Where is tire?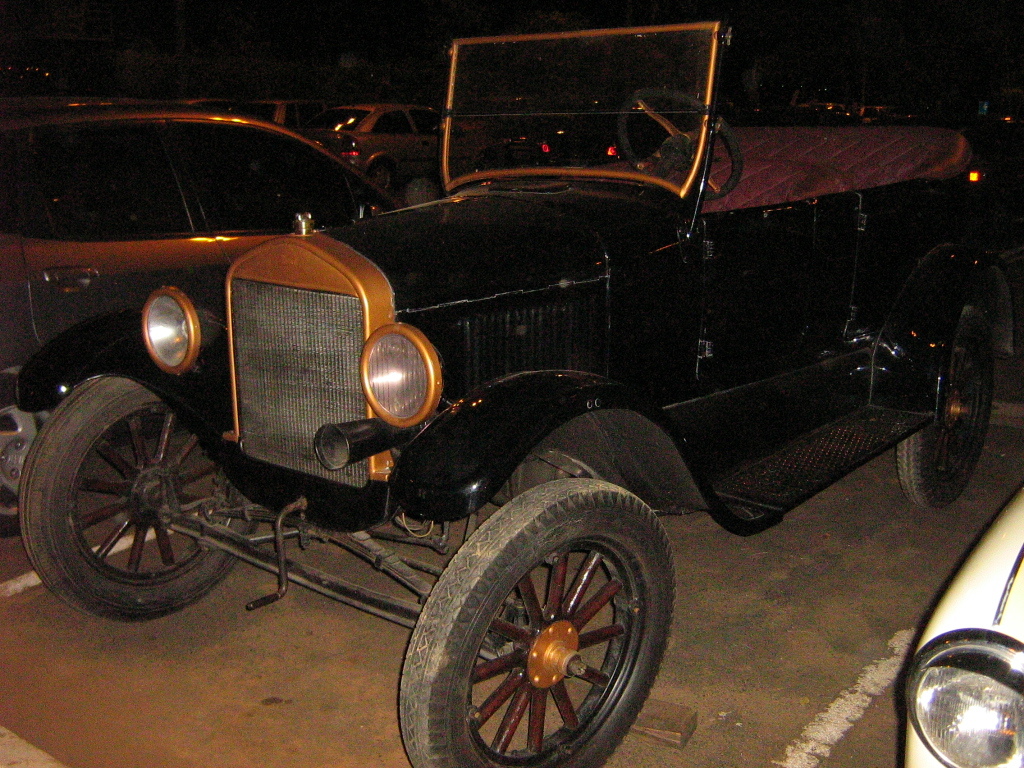
BBox(0, 373, 54, 534).
